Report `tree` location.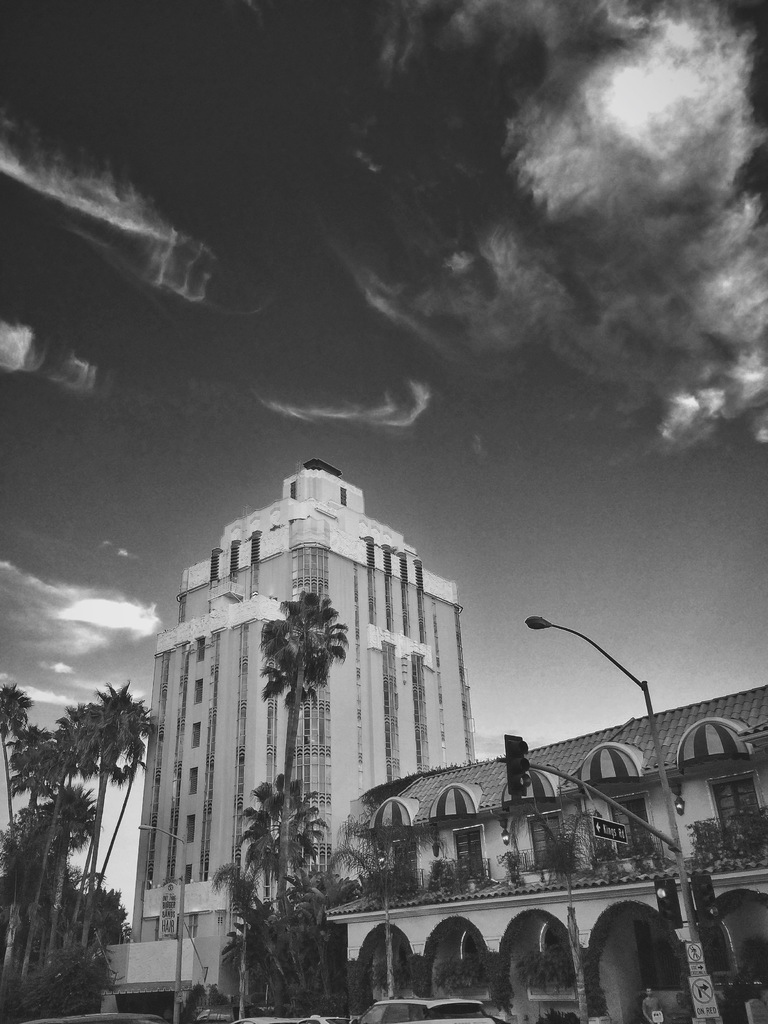
Report: [0,669,38,820].
